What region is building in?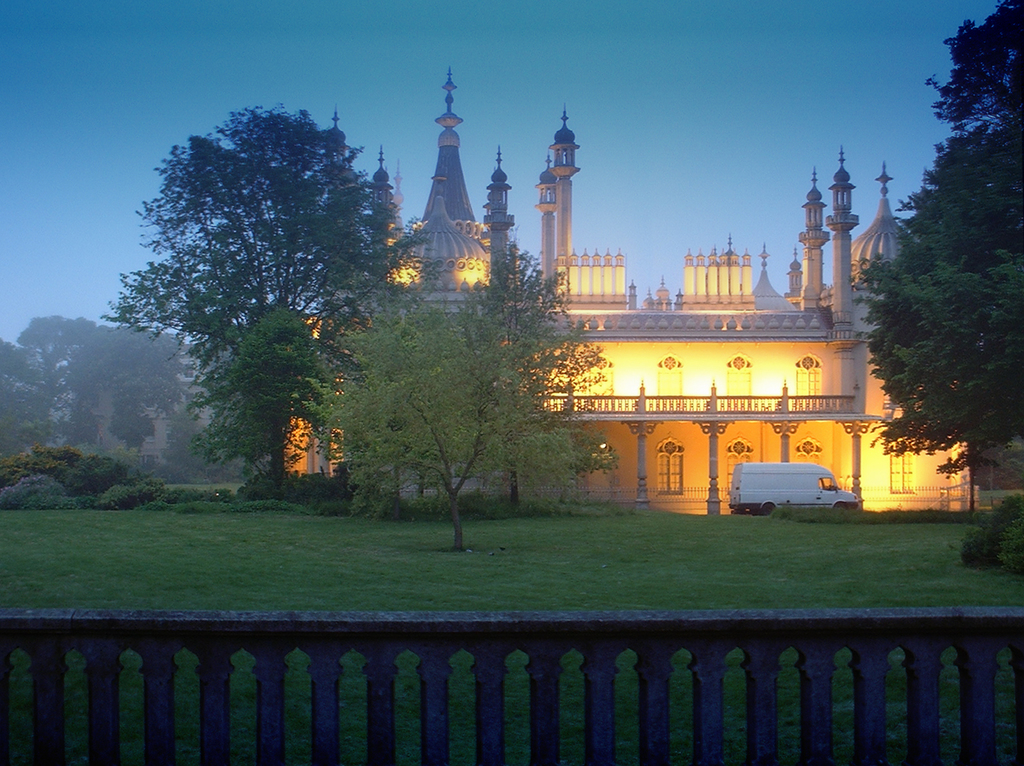
box(283, 63, 979, 509).
